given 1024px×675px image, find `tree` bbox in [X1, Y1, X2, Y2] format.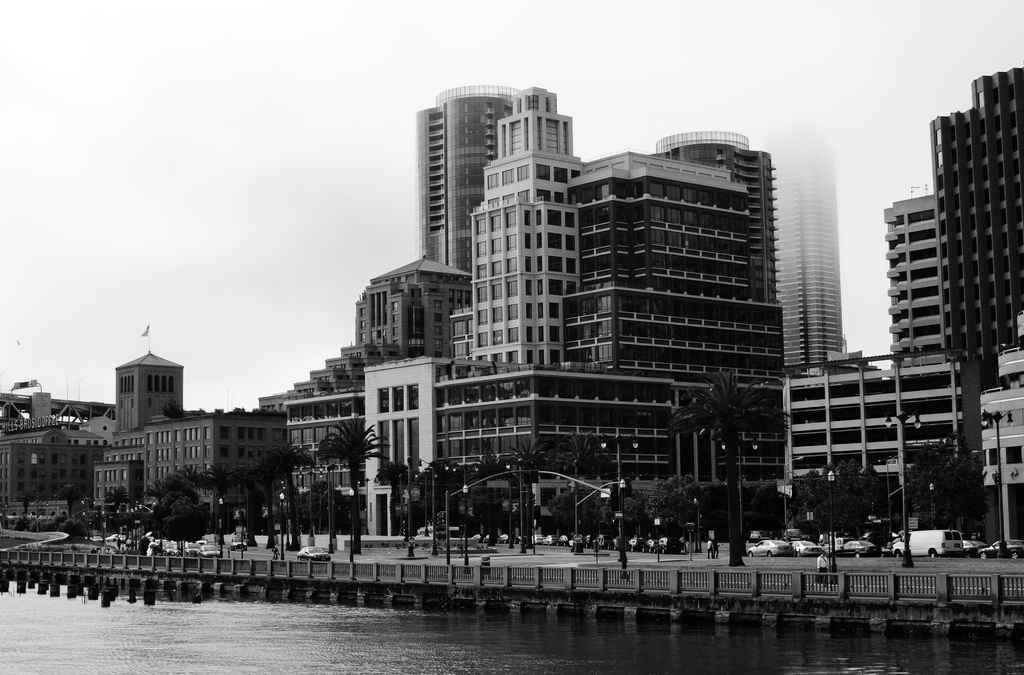
[141, 447, 308, 541].
